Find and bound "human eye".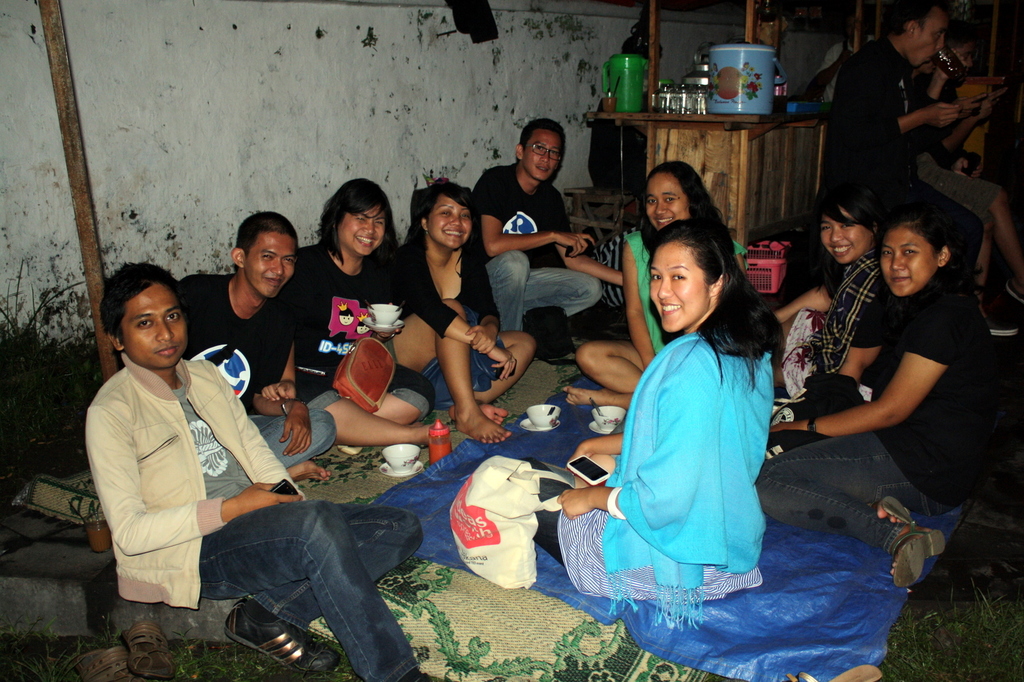
Bound: bbox=(669, 275, 689, 282).
